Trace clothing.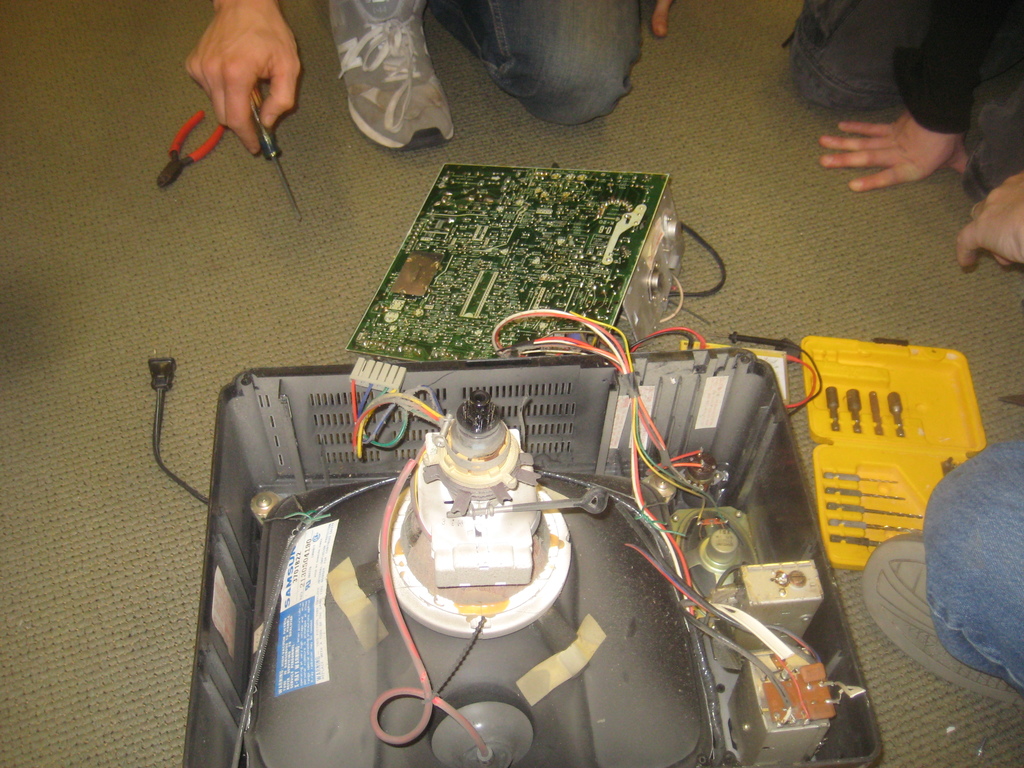
Traced to <region>894, 429, 1023, 700</region>.
